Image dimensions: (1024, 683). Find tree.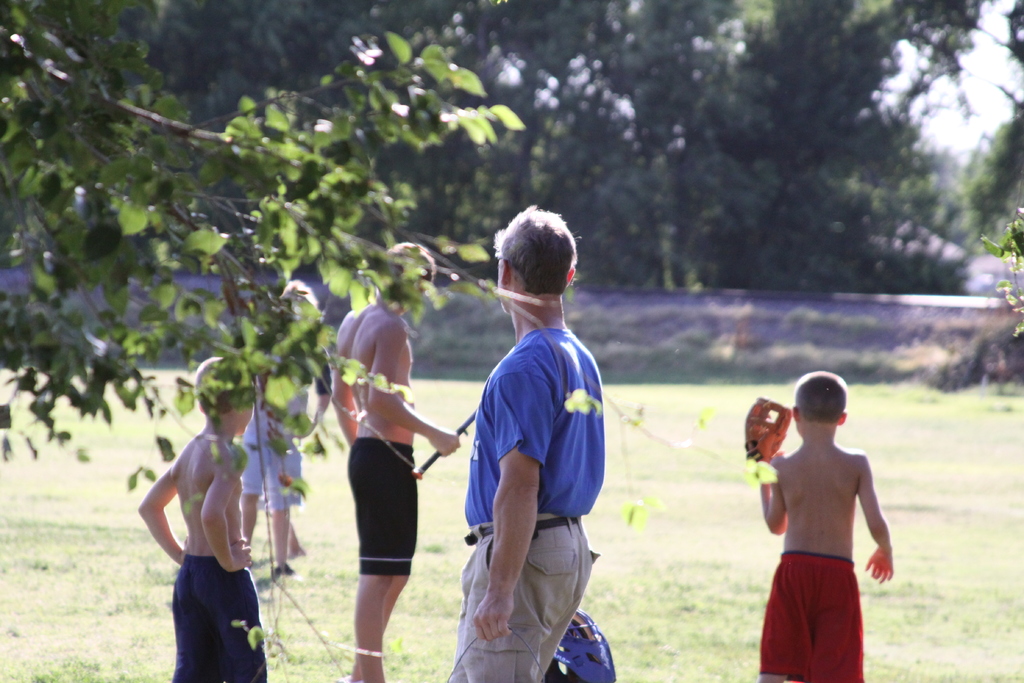
(x1=856, y1=149, x2=1009, y2=286).
